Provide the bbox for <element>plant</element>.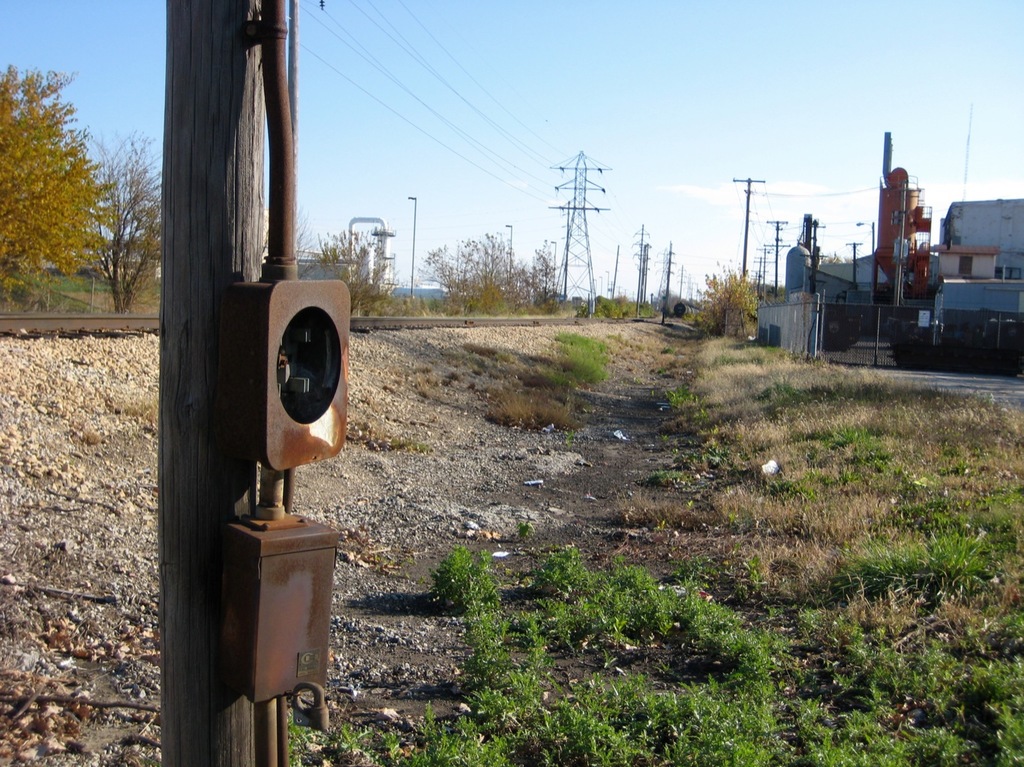
(614,490,650,514).
